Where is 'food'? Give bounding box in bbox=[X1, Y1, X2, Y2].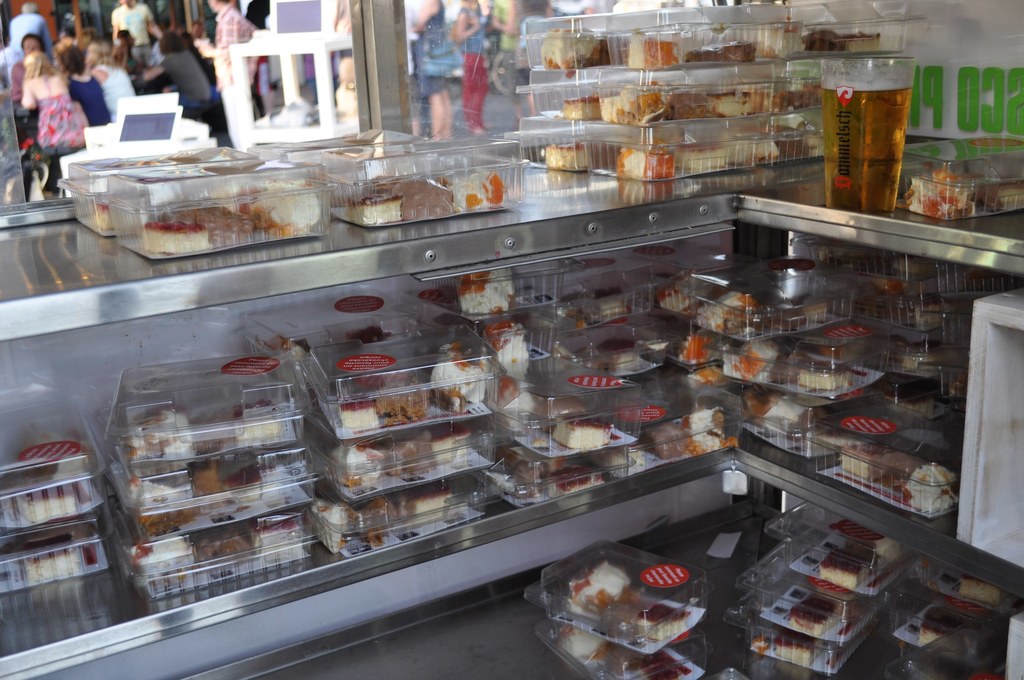
bbox=[372, 435, 435, 479].
